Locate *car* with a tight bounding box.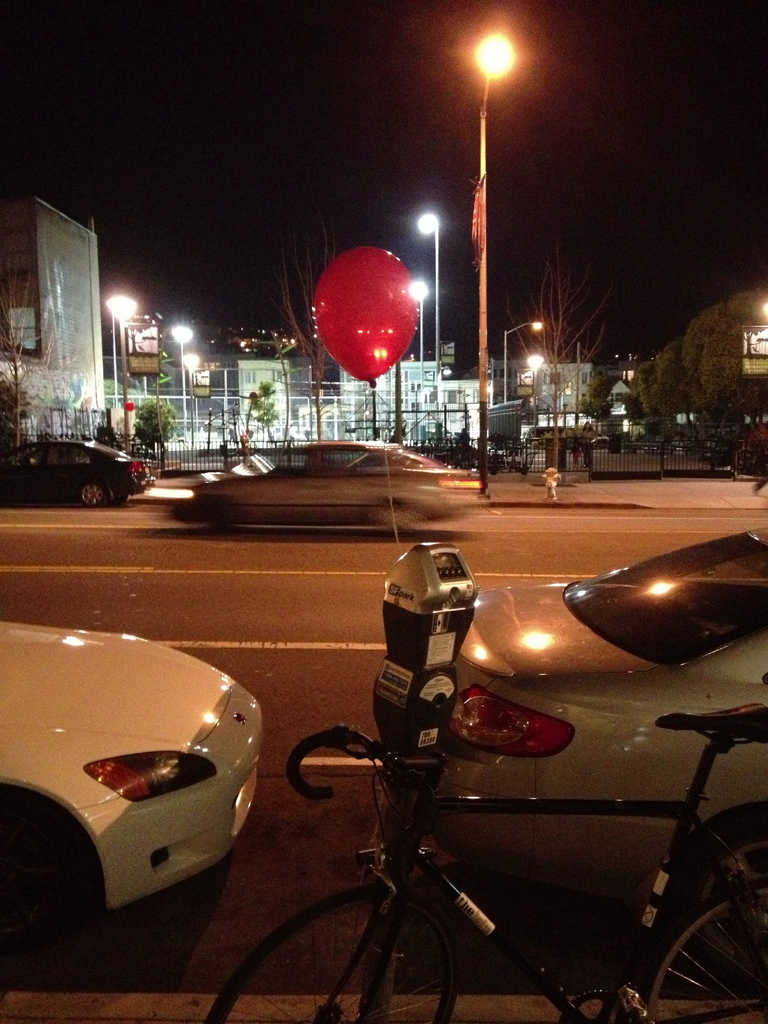
[0,616,266,931].
